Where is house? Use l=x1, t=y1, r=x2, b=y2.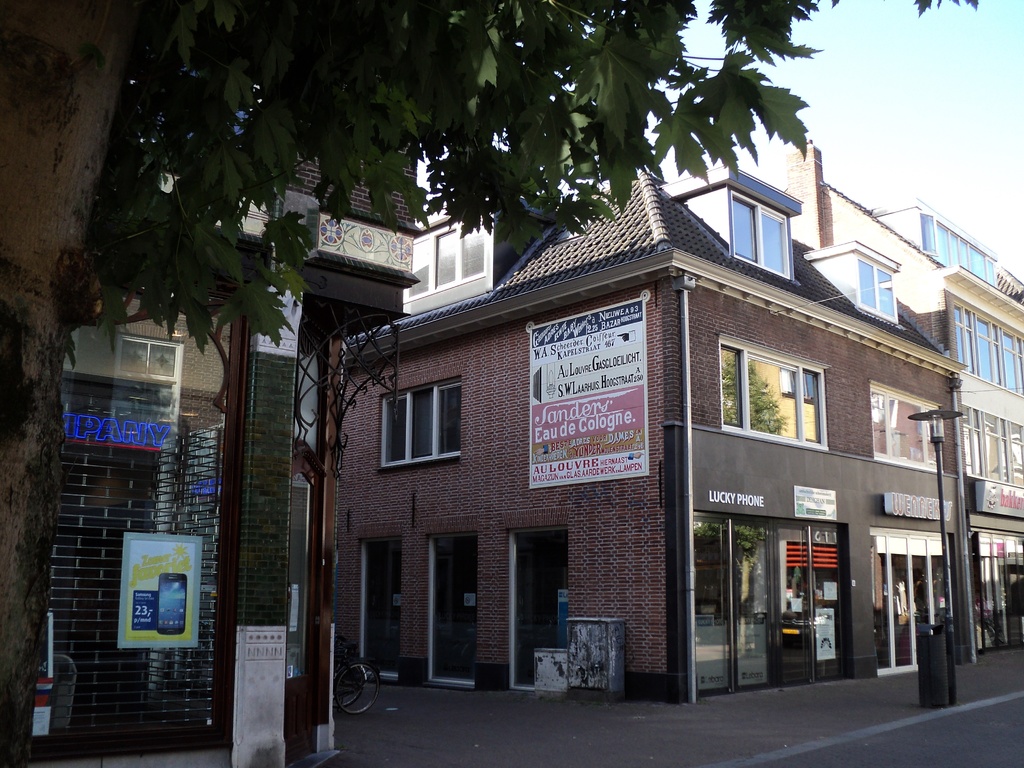
l=797, t=203, r=1023, b=646.
